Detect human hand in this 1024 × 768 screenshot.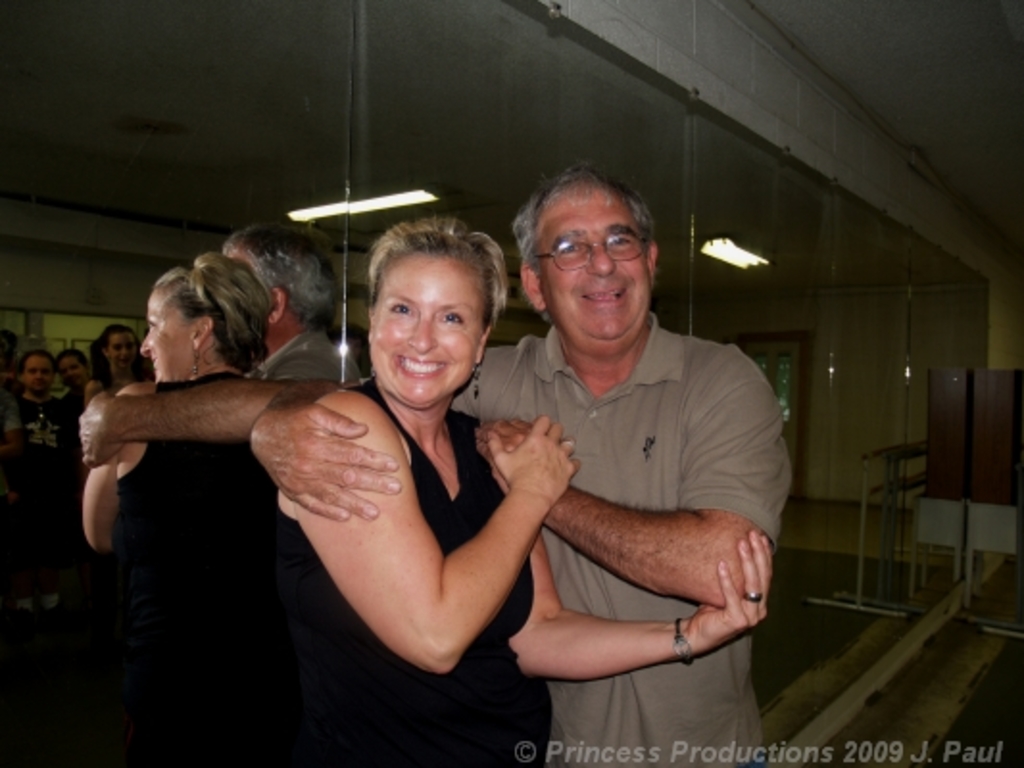
Detection: x1=476 y1=417 x2=534 y2=493.
